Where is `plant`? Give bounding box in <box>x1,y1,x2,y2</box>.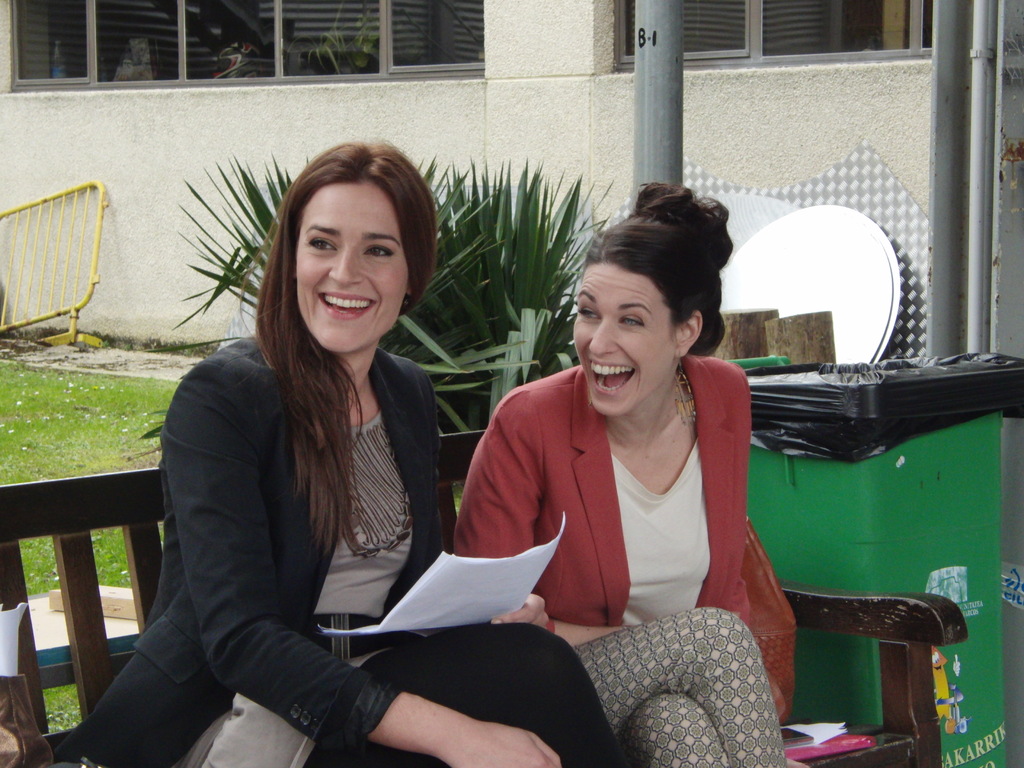
<box>71,529,137,586</box>.
